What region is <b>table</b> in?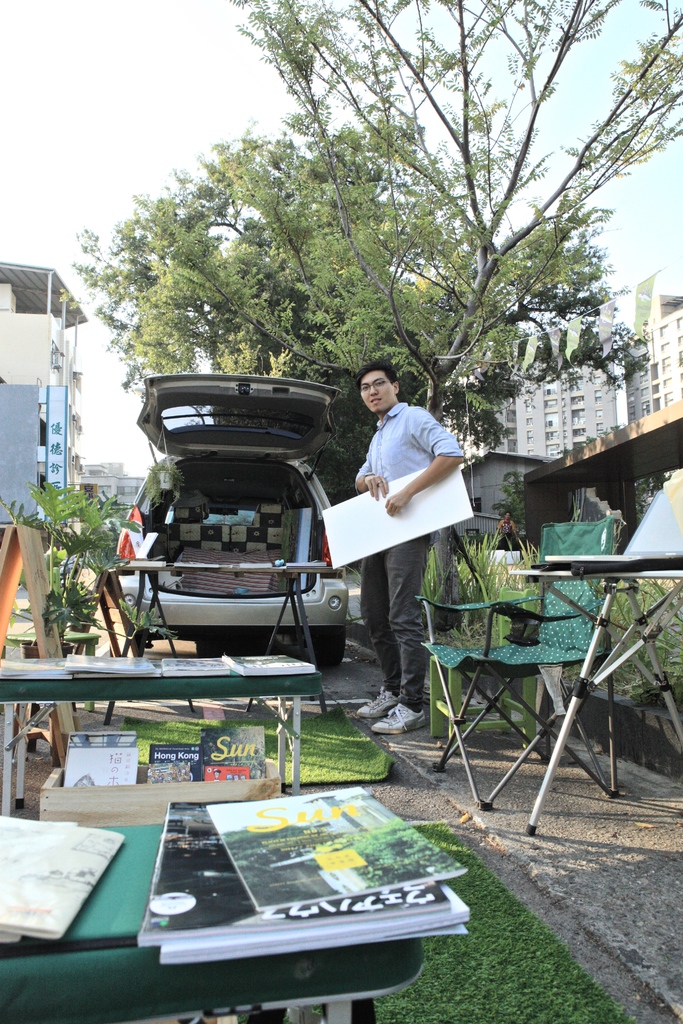
box=[1, 652, 336, 787].
